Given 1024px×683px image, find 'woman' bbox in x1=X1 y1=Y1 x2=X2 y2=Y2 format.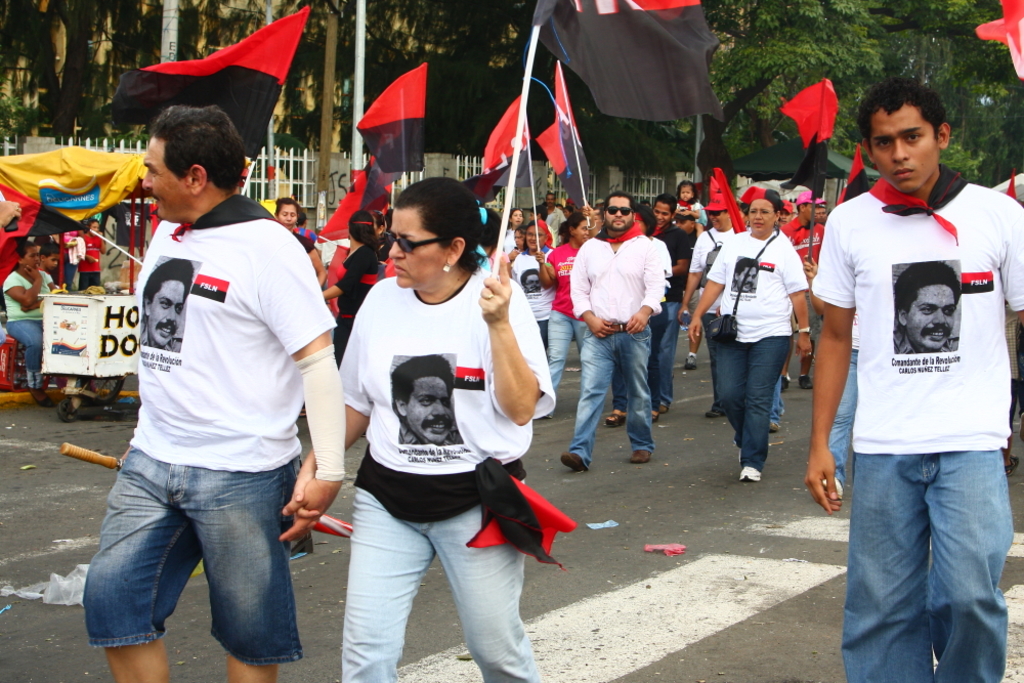
x1=2 y1=243 x2=57 y2=410.
